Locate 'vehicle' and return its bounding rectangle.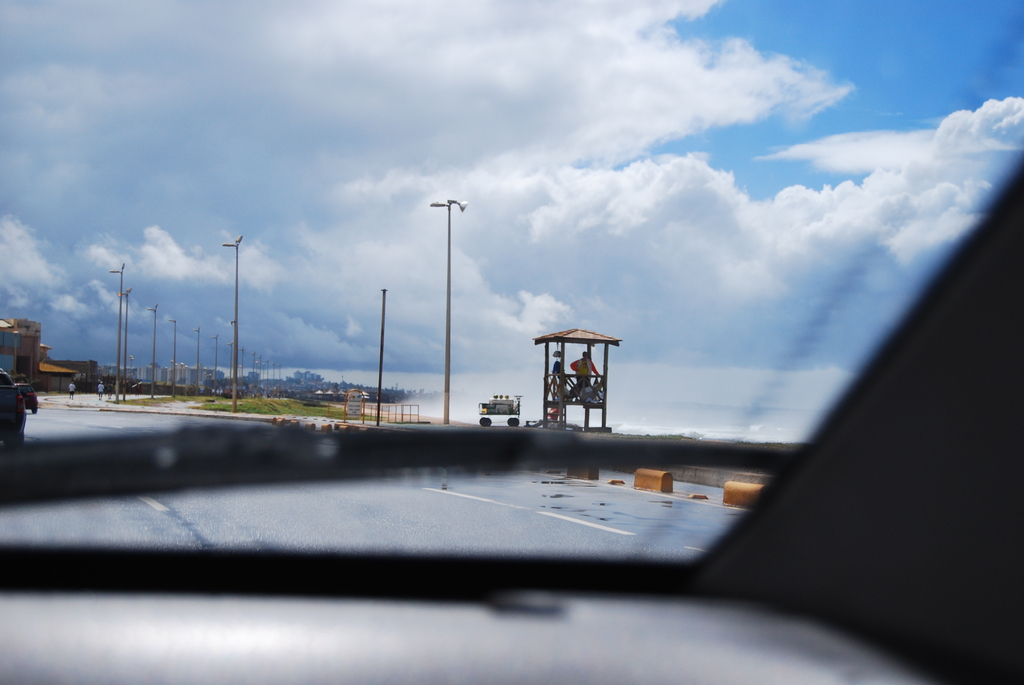
pyautogui.locateOnScreen(1, 368, 22, 448).
